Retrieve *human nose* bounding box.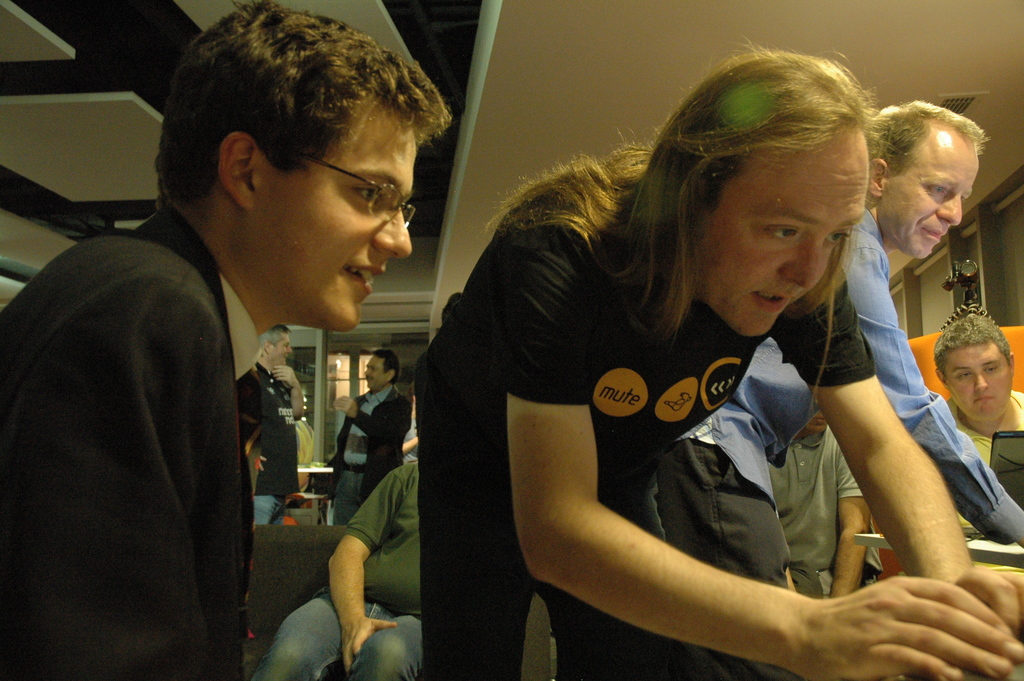
Bounding box: select_region(781, 236, 824, 290).
